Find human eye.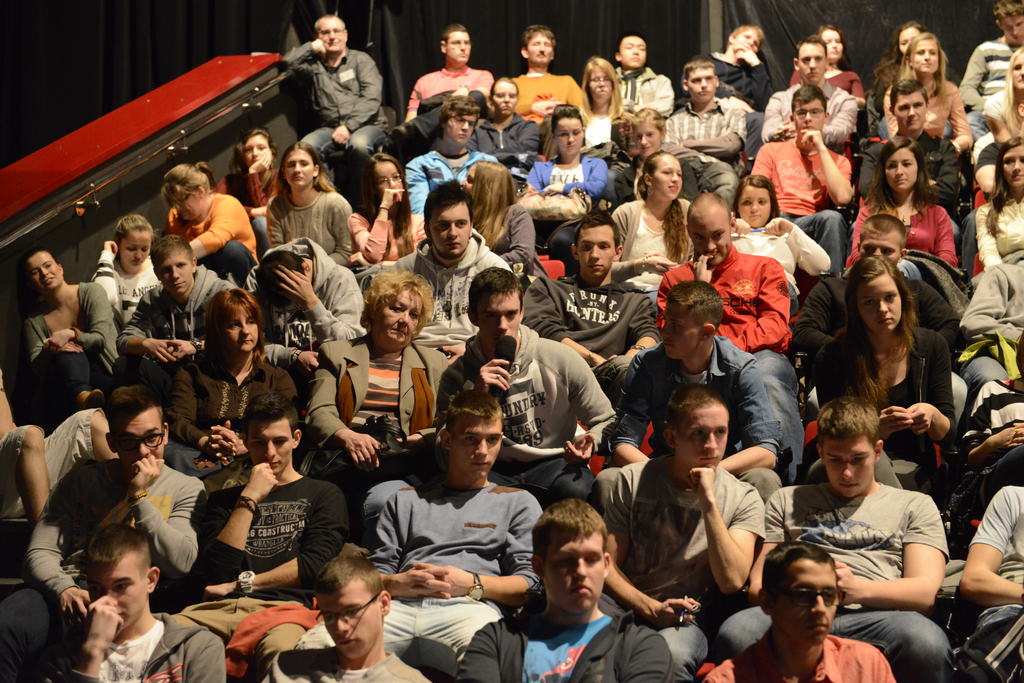
452,40,460,44.
